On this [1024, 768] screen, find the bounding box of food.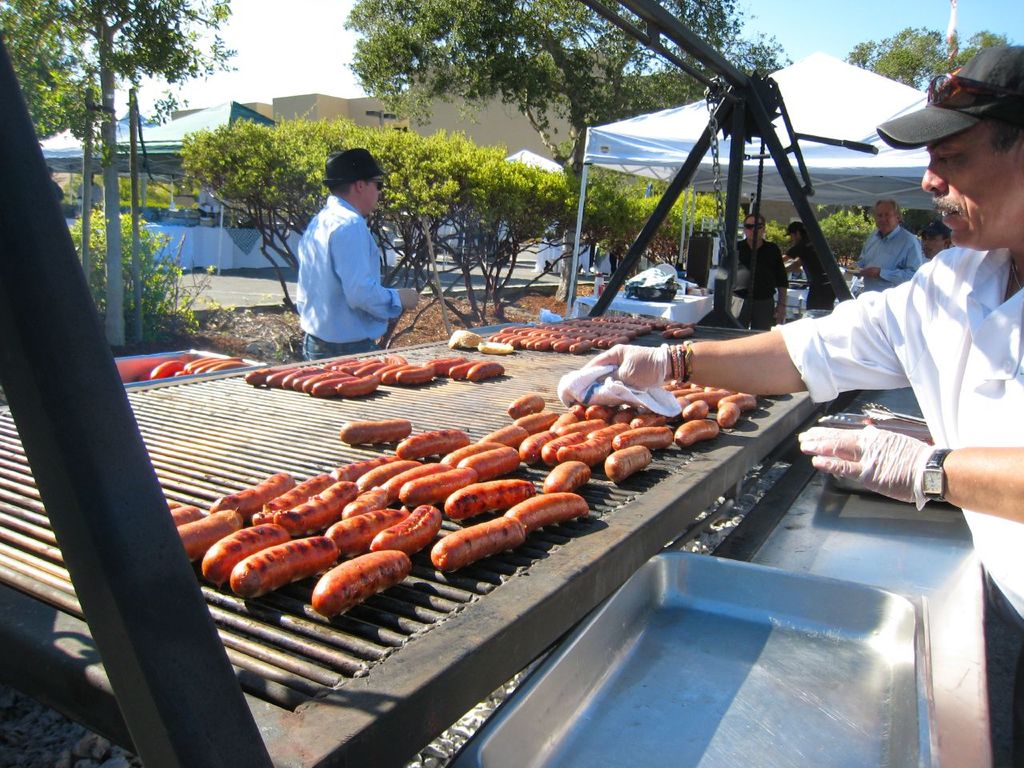
Bounding box: (228, 534, 336, 599).
